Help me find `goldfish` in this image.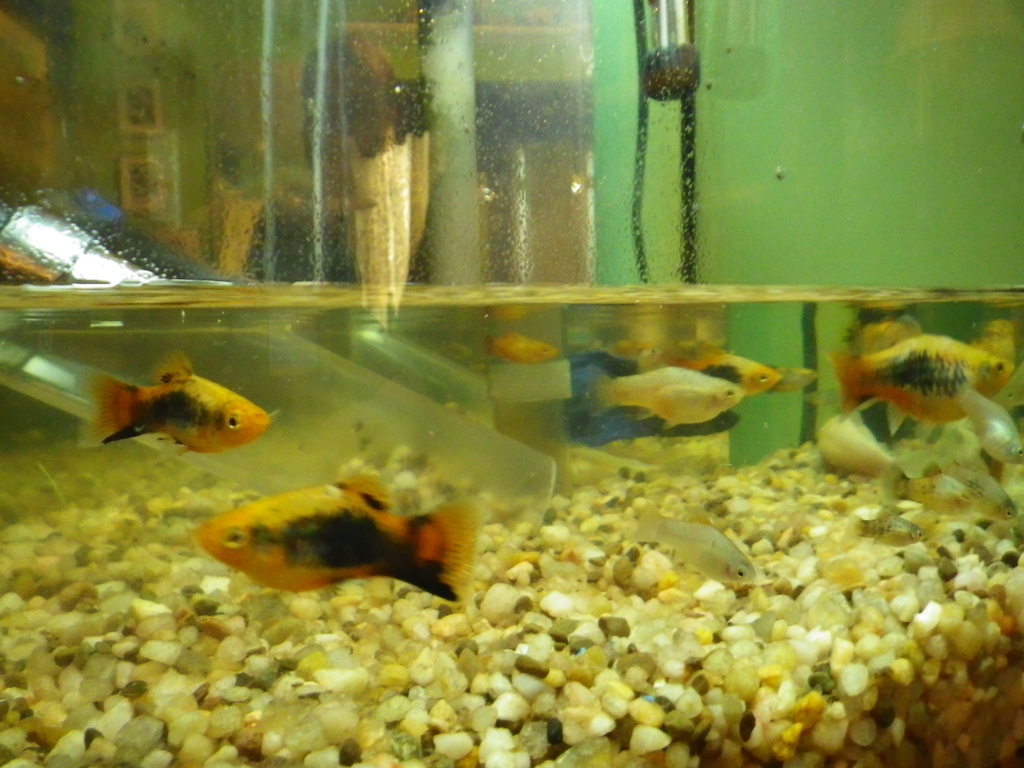
Found it: <box>769,362,815,394</box>.
